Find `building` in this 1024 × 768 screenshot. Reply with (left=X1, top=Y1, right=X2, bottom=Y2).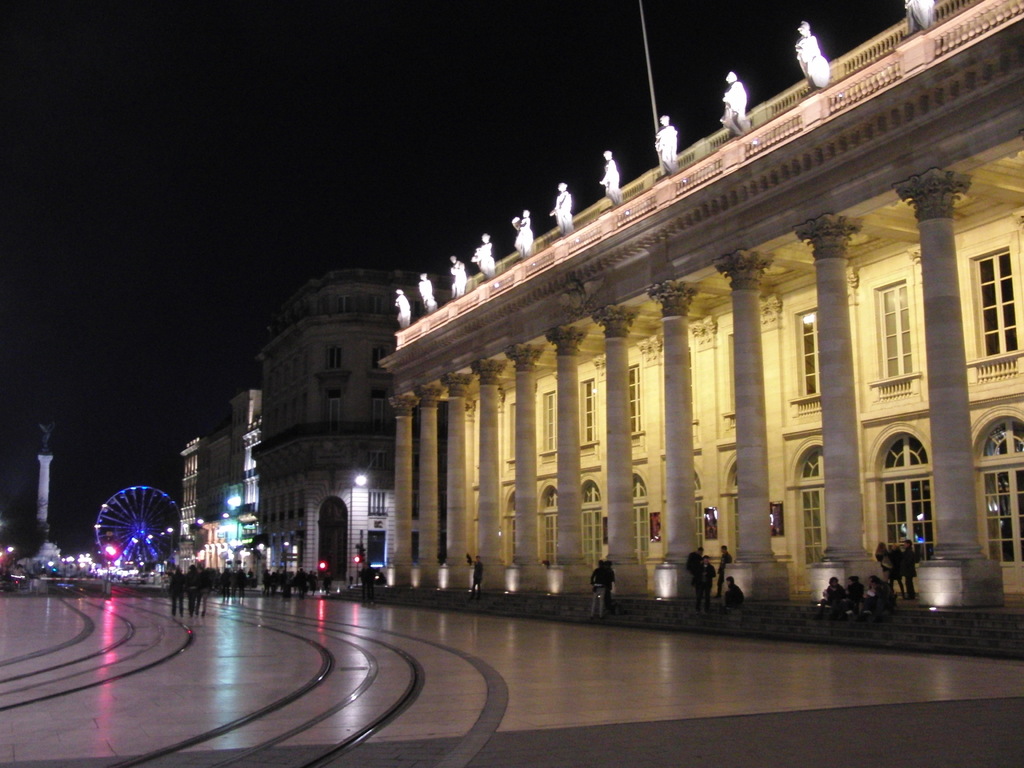
(left=377, top=0, right=1023, bottom=622).
